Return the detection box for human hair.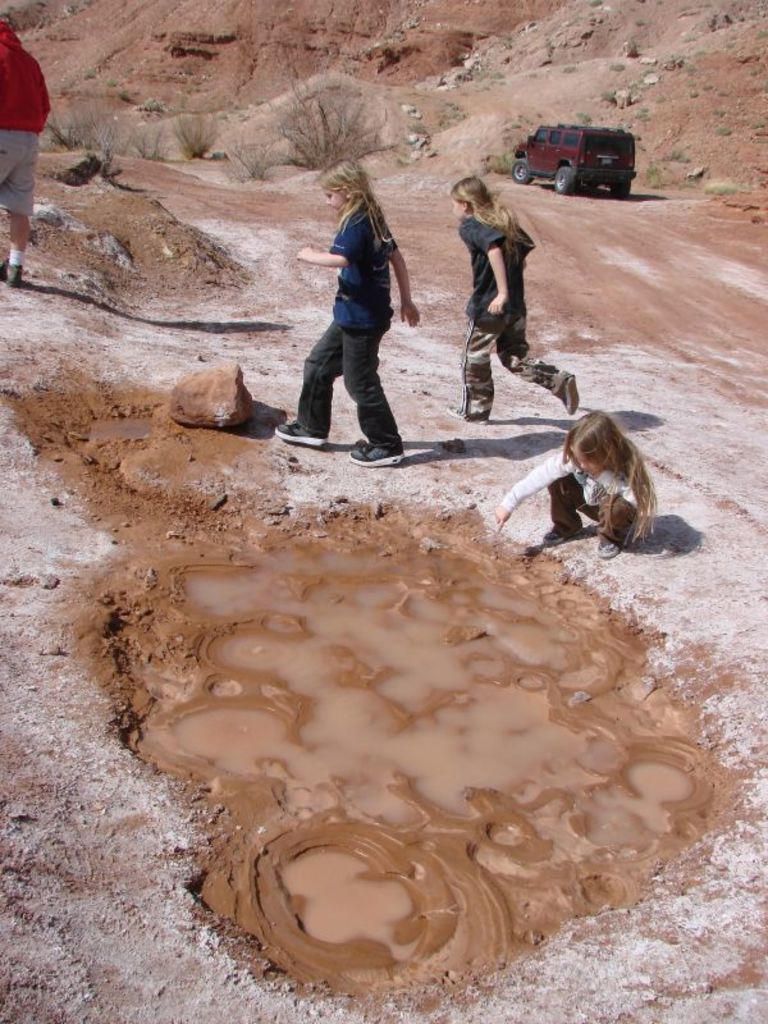
(316,157,390,250).
